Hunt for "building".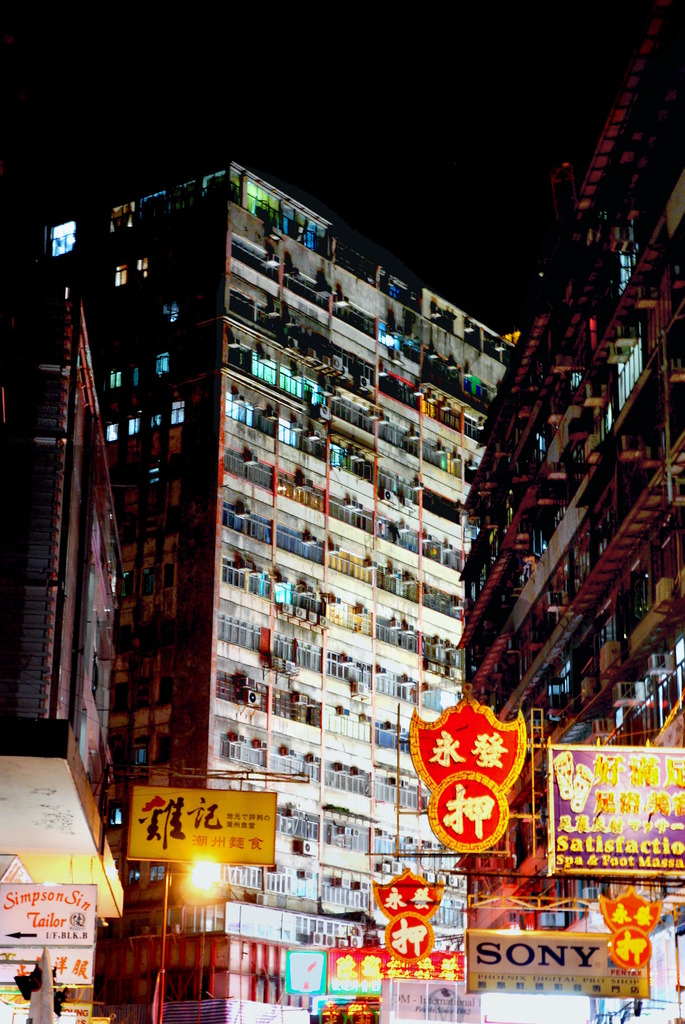
Hunted down at <box>0,161,530,1023</box>.
